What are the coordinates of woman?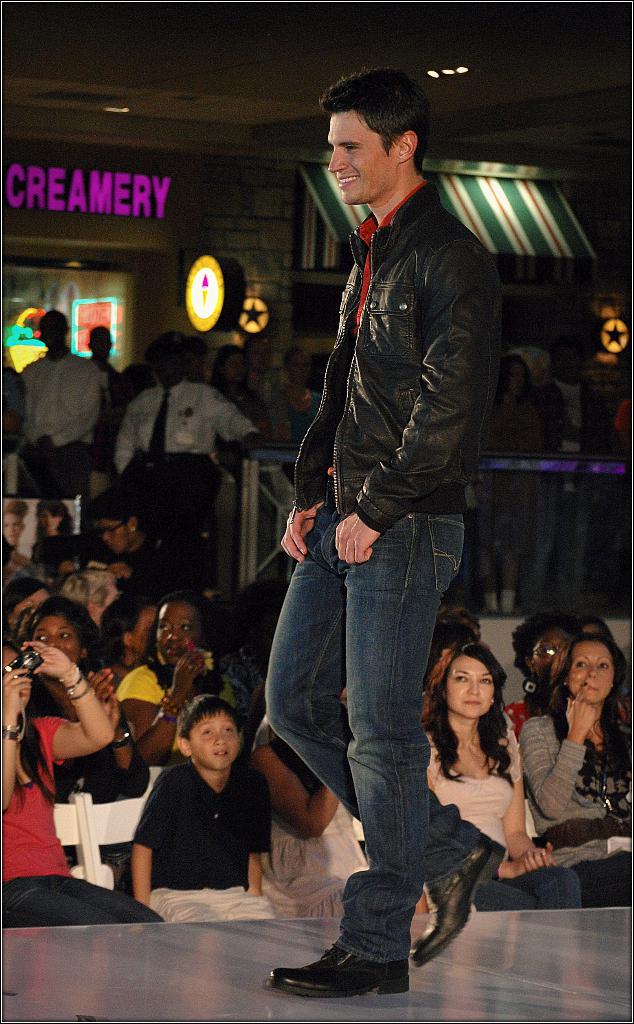
[17,597,147,796].
